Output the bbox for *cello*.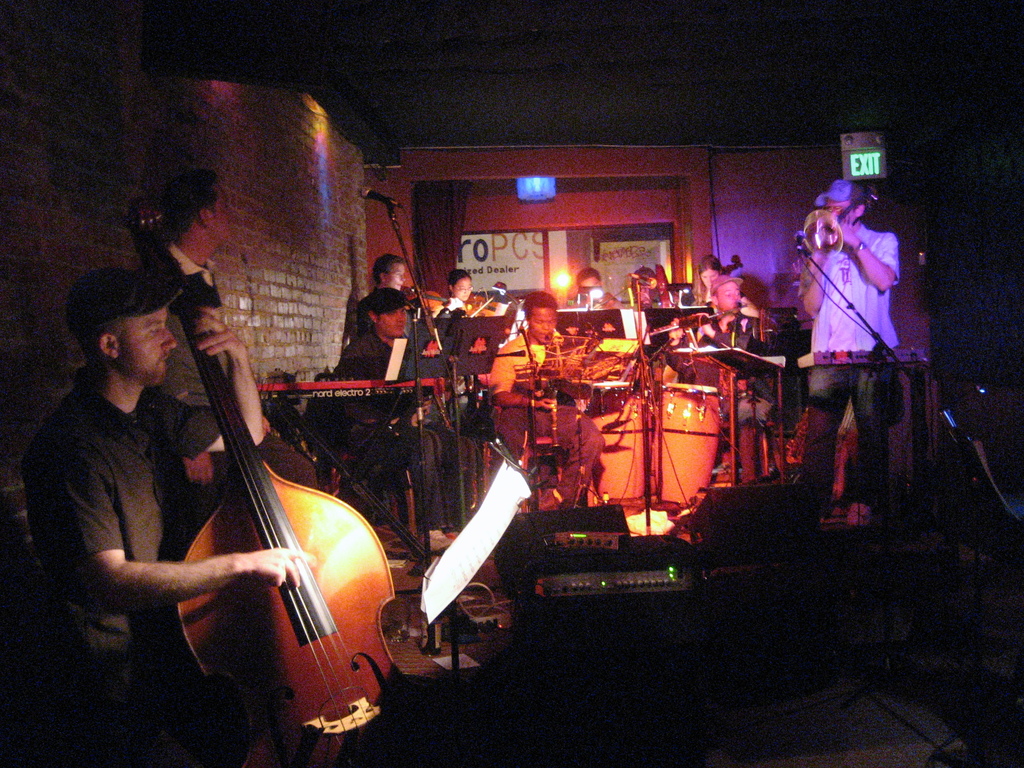
left=134, top=211, right=403, bottom=767.
